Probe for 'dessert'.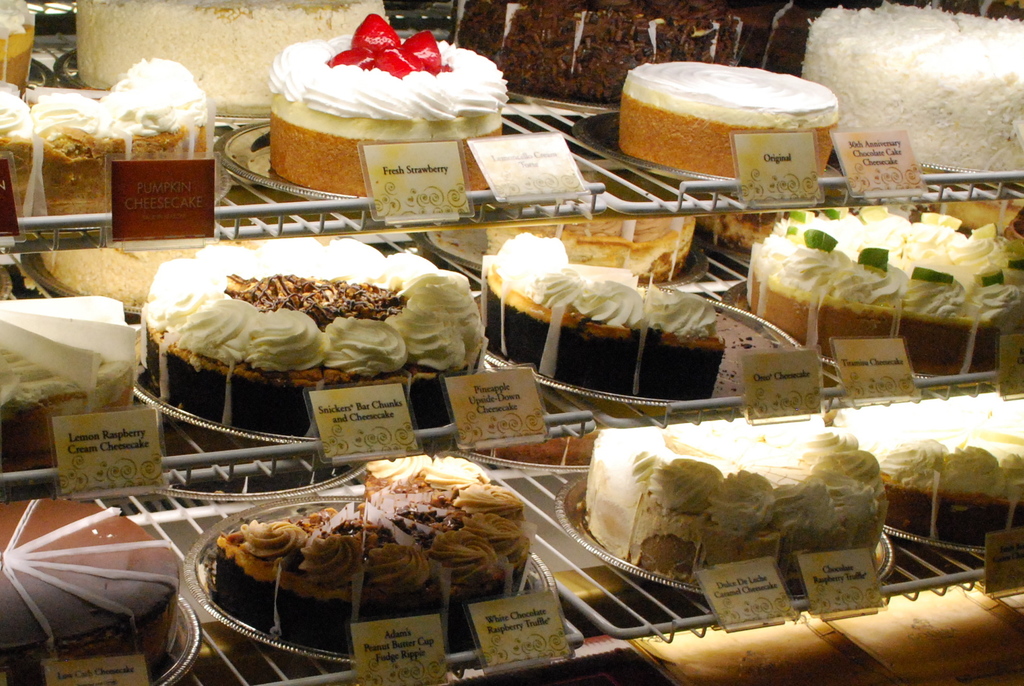
Probe result: [749,206,1023,375].
